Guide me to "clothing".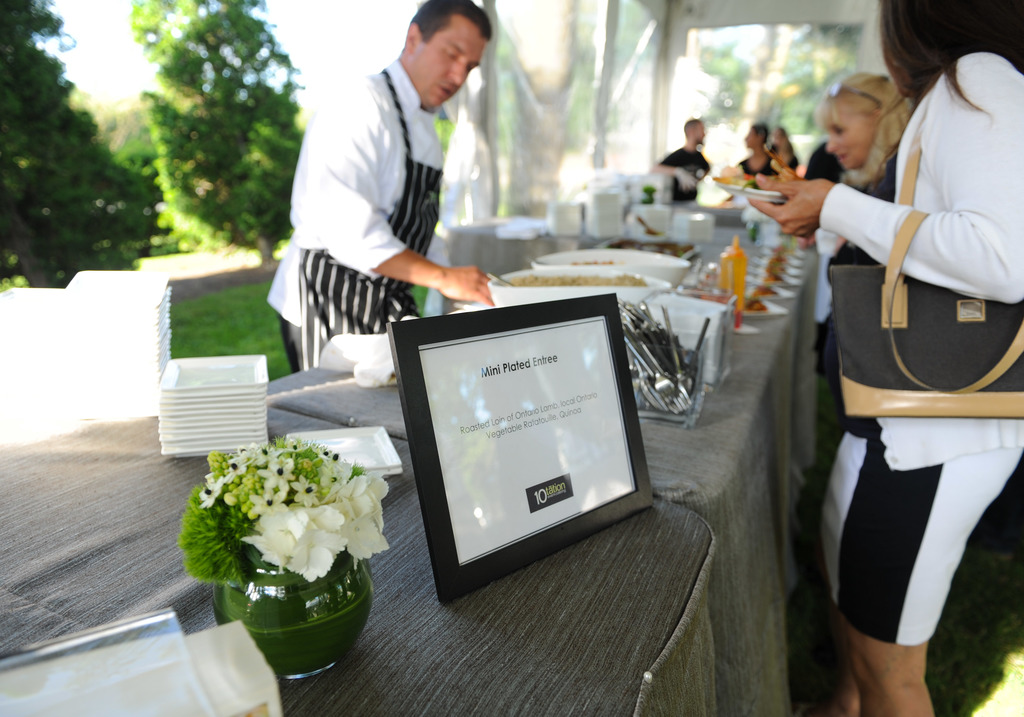
Guidance: x1=801, y1=77, x2=1007, y2=665.
